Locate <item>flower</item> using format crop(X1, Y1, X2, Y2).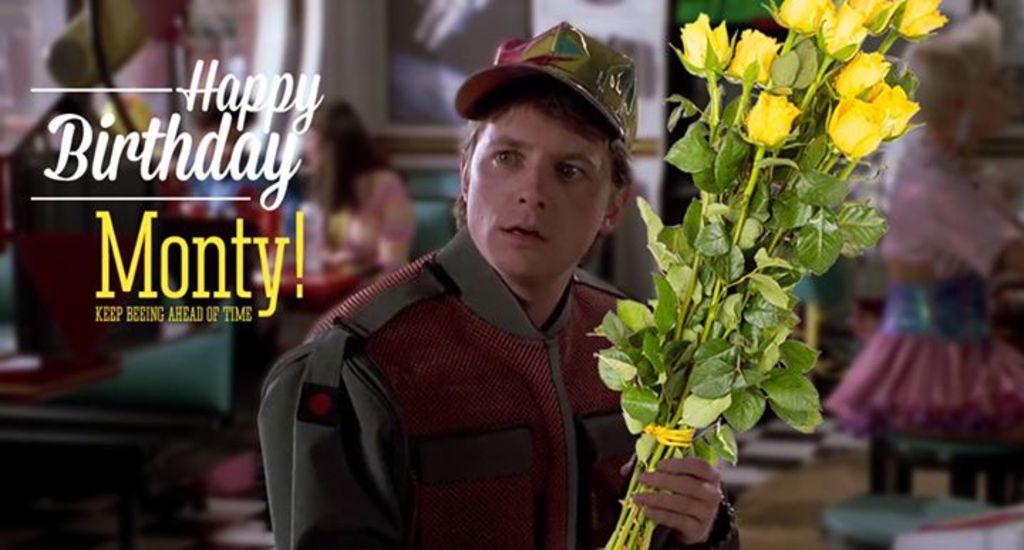
crop(887, 0, 947, 41).
